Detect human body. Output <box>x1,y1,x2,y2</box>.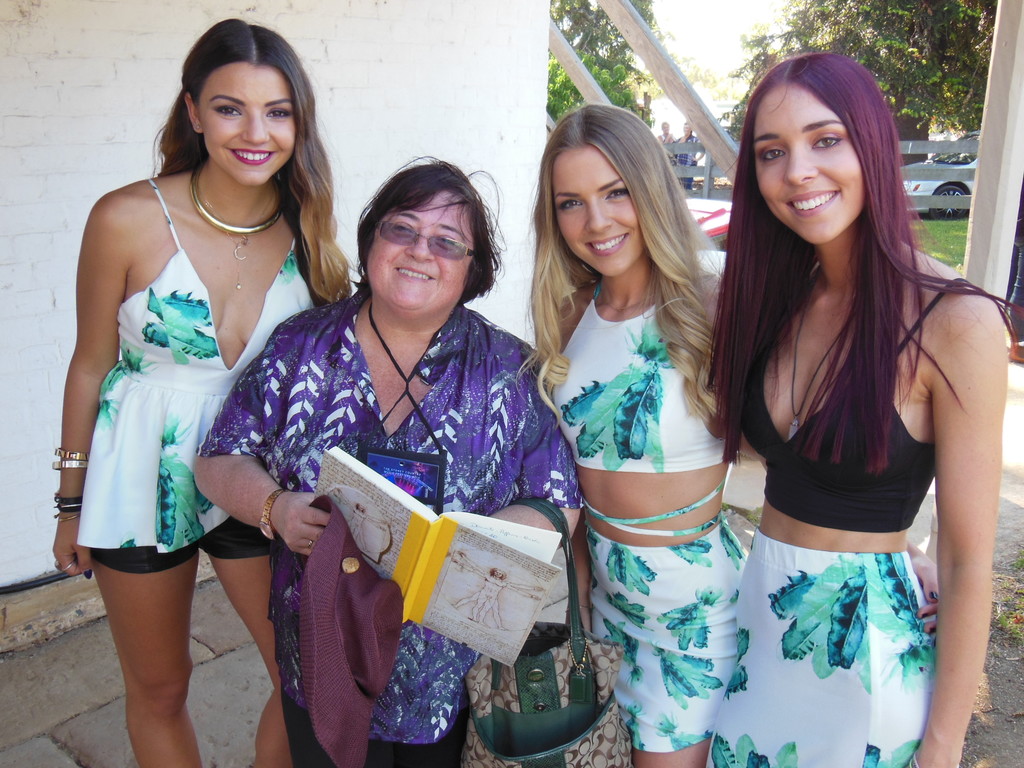
<box>532,244,731,767</box>.
